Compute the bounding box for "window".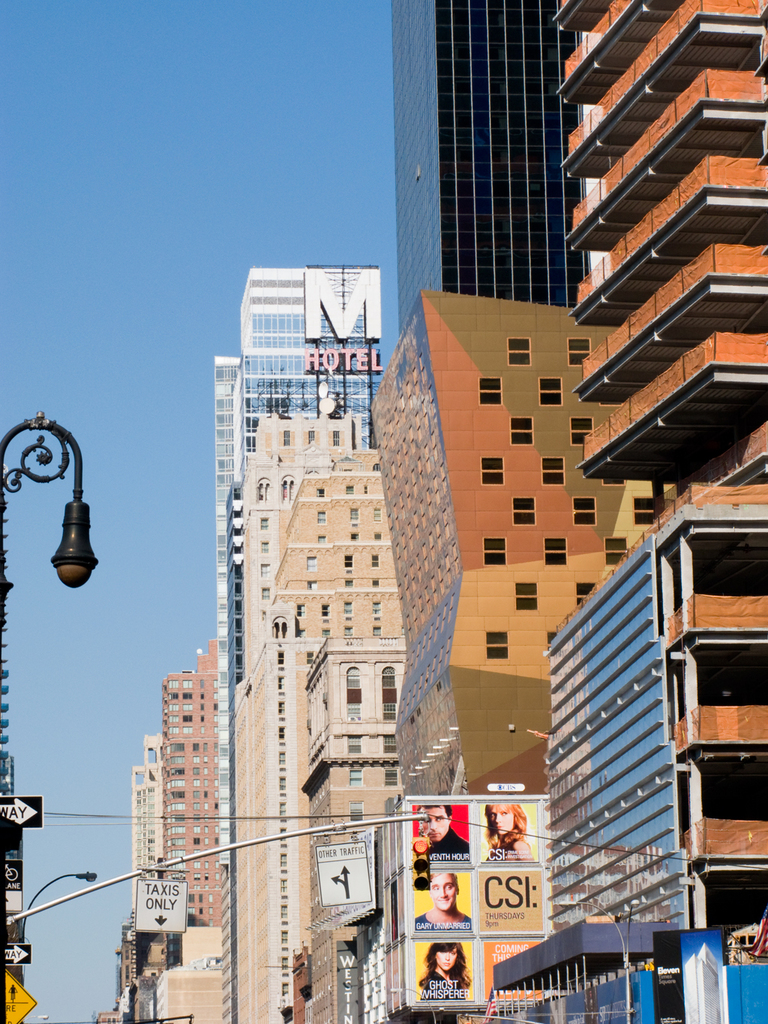
rect(574, 581, 589, 610).
